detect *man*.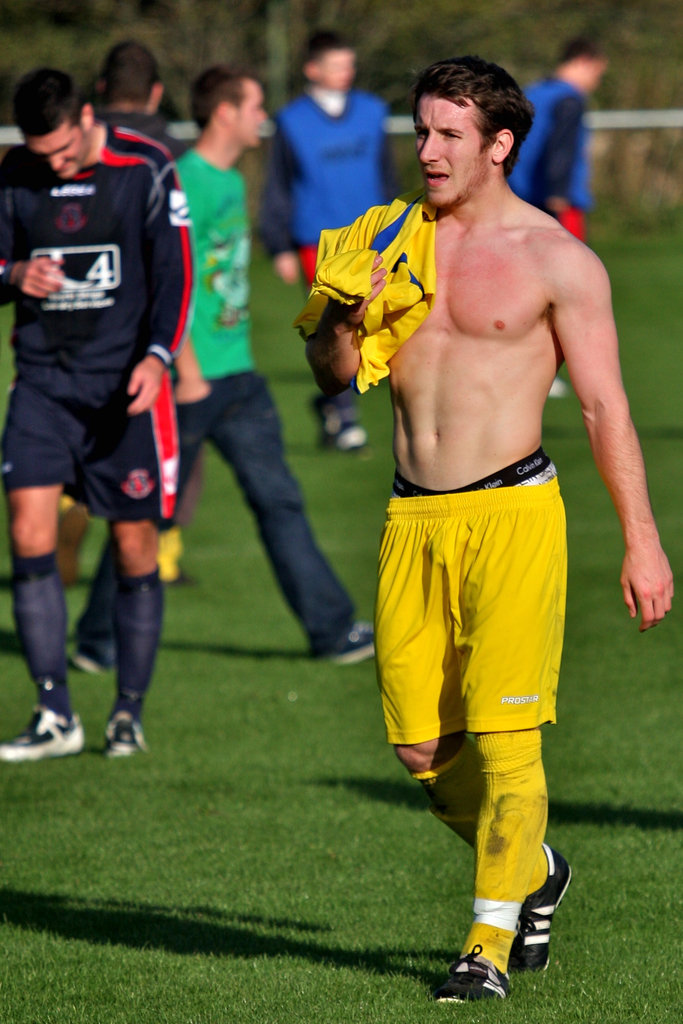
Detected at {"left": 497, "top": 33, "right": 587, "bottom": 393}.
